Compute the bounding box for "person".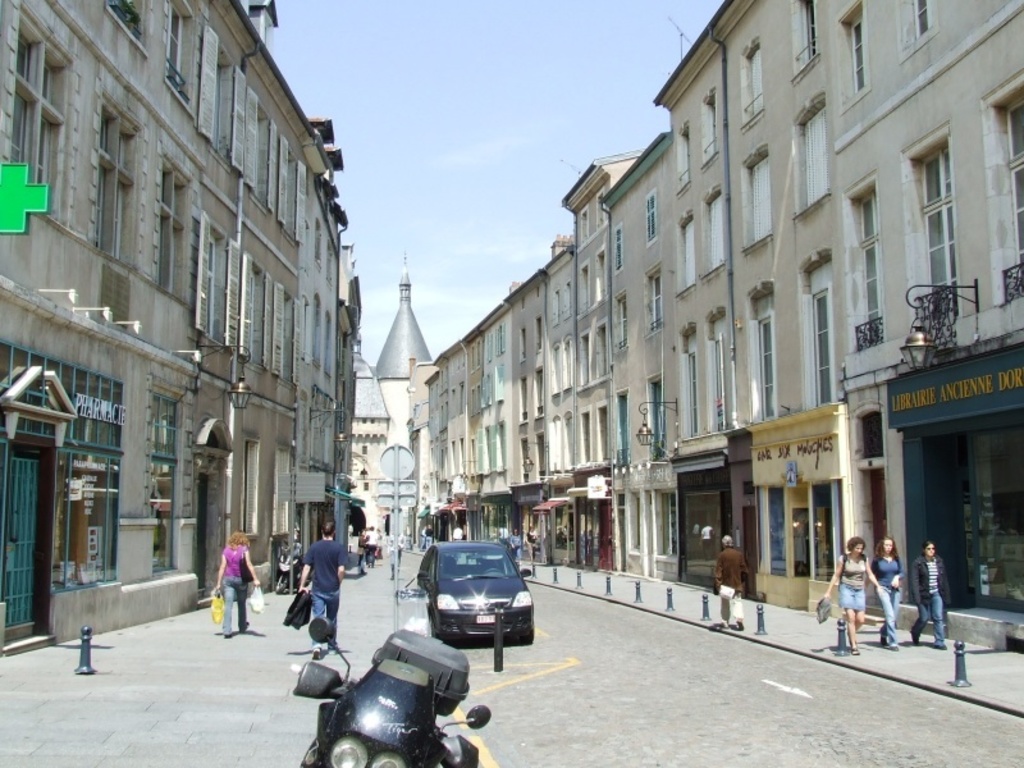
[524, 525, 539, 567].
